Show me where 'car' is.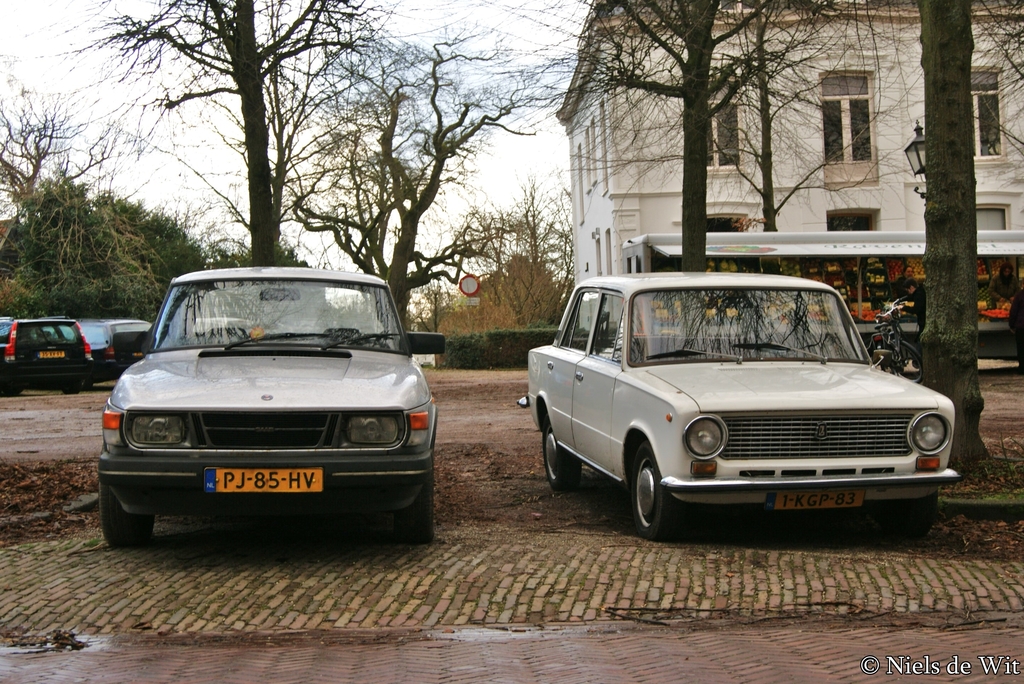
'car' is at [154, 315, 251, 336].
